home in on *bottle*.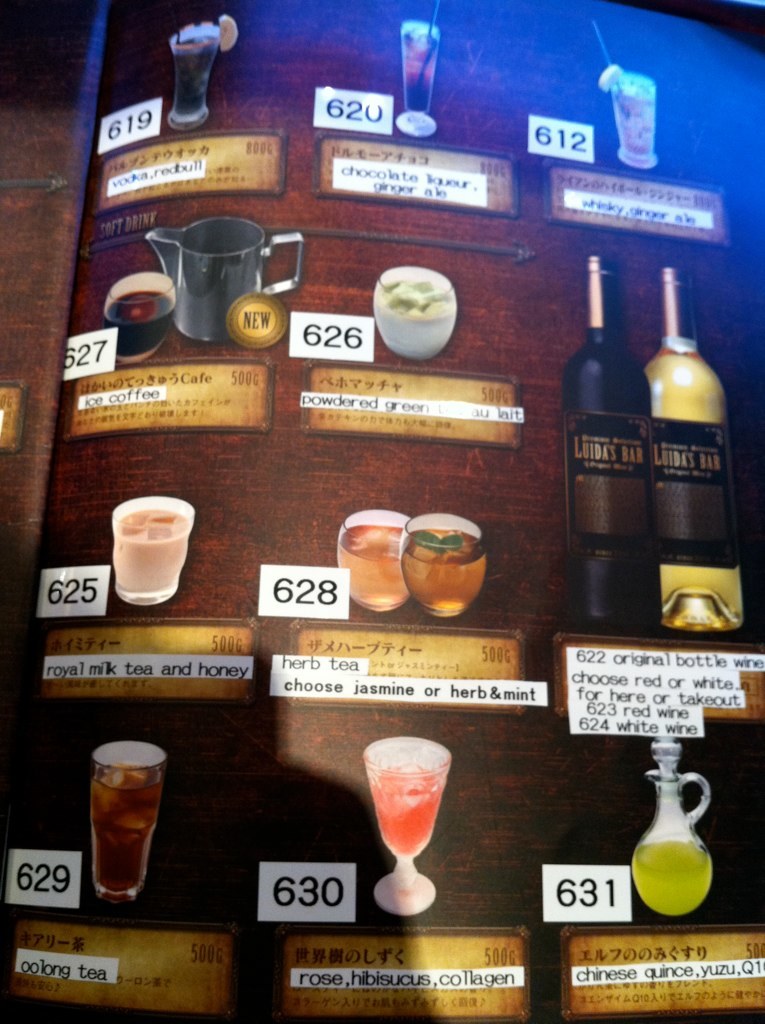
Homed in at 646/269/753/634.
